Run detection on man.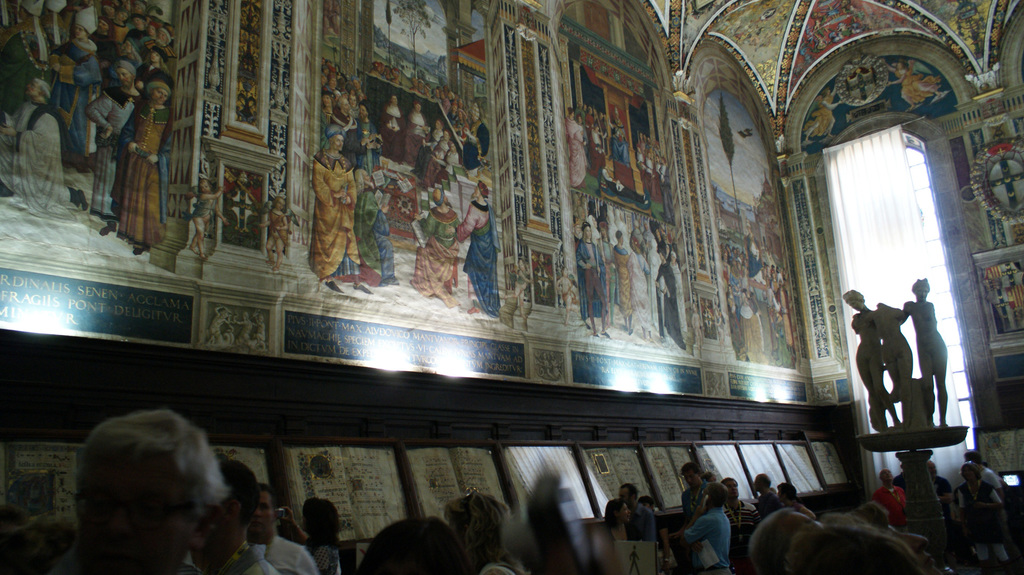
Result: <box>0,66,91,219</box>.
